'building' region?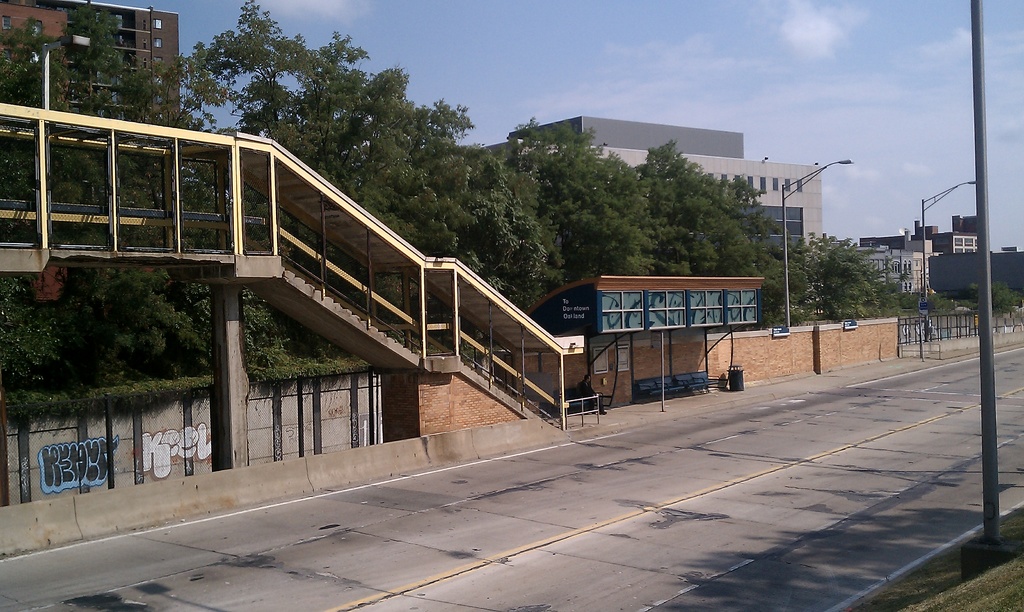
box(508, 120, 747, 157)
